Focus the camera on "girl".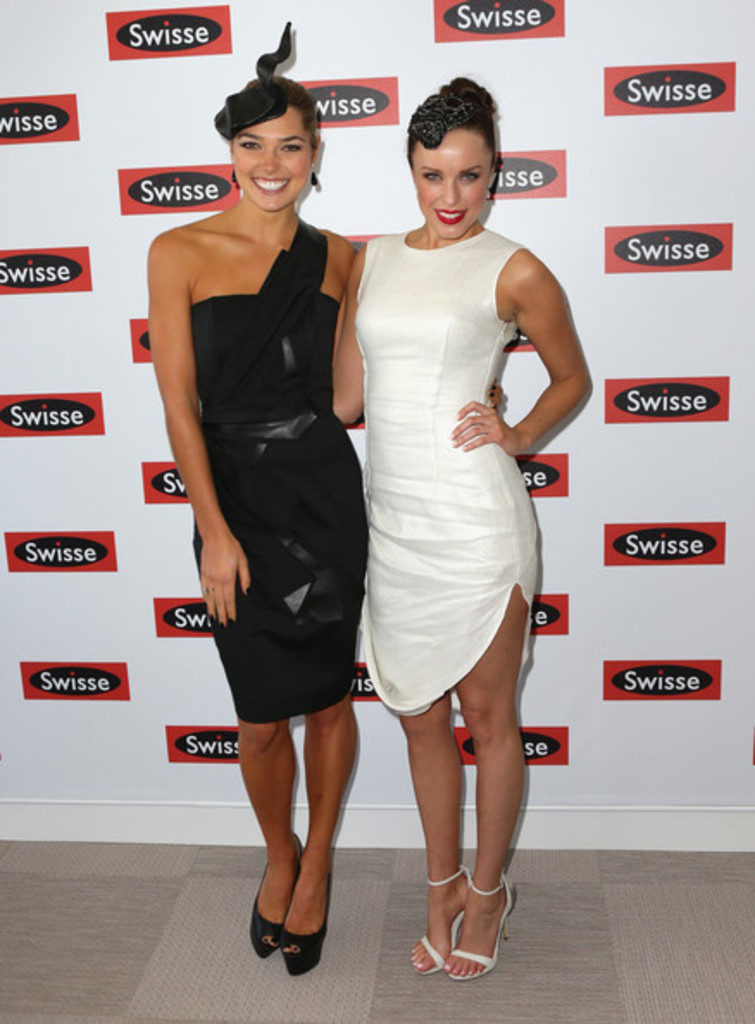
Focus region: locate(145, 16, 365, 977).
